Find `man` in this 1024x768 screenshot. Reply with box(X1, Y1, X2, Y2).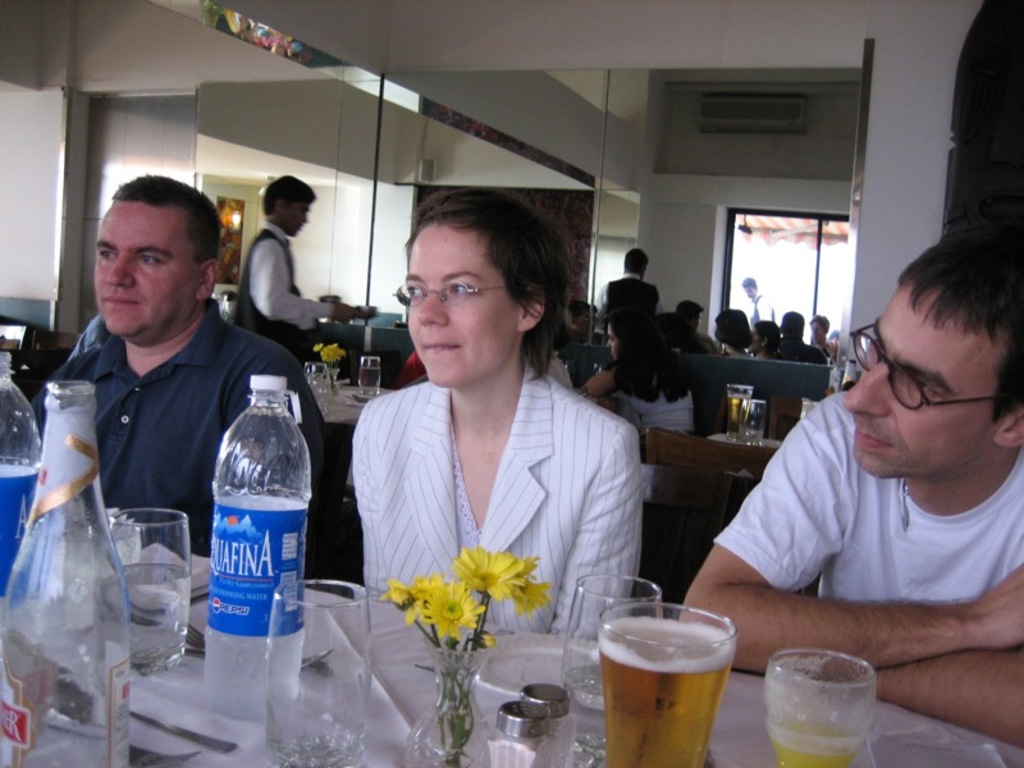
box(687, 244, 1023, 694).
